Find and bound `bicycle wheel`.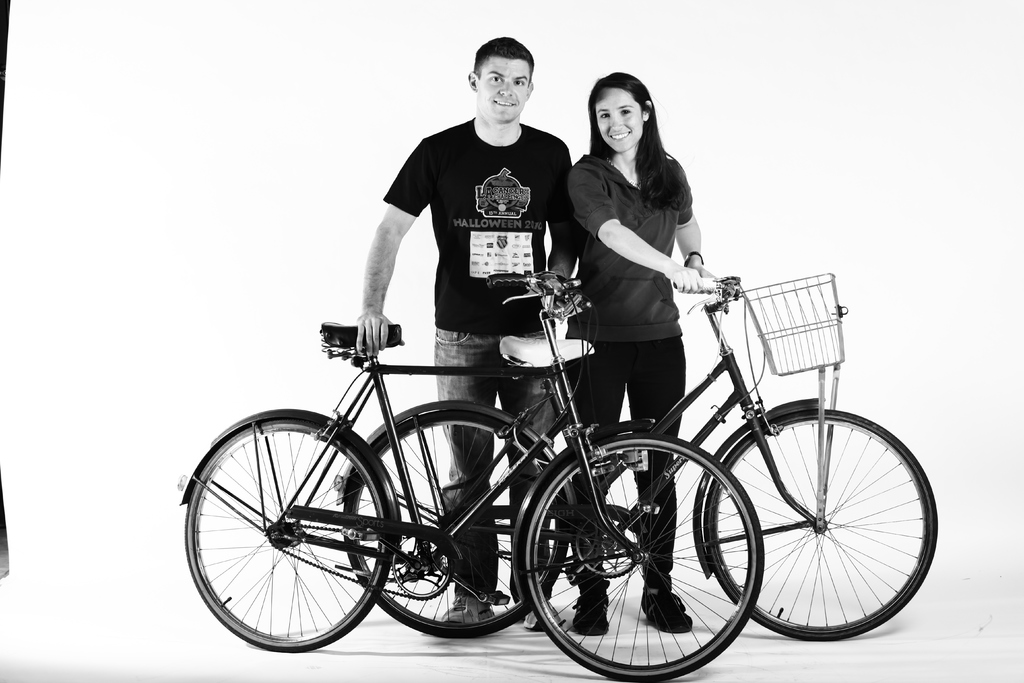
Bound: box=[340, 406, 574, 634].
